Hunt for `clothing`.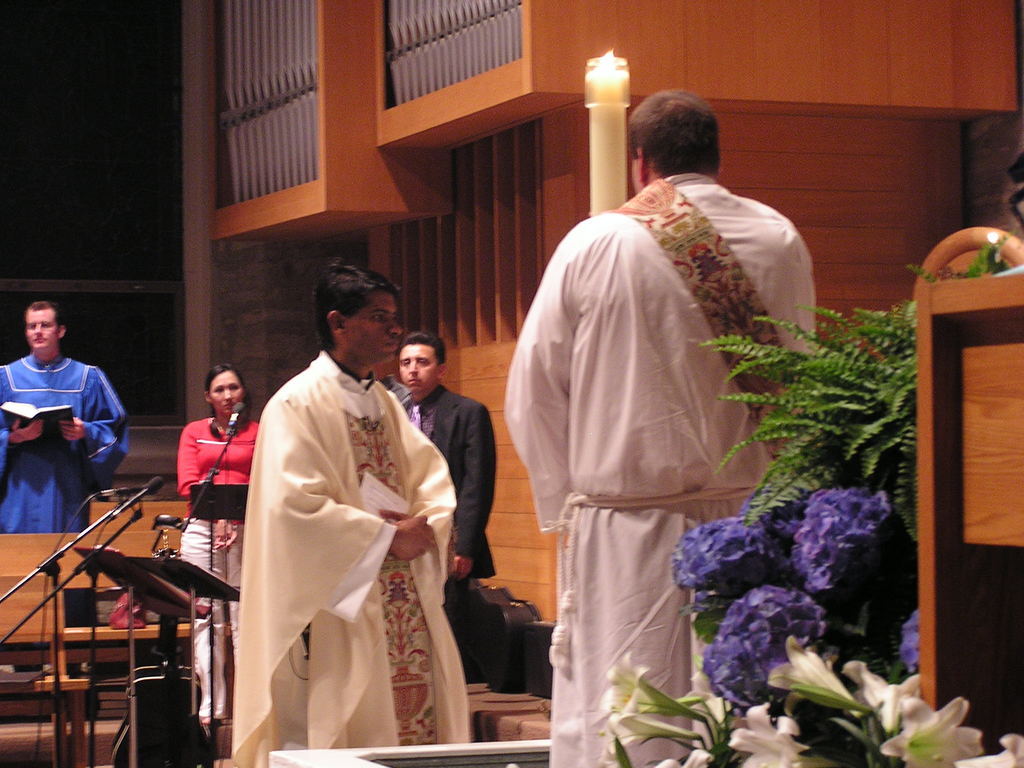
Hunted down at {"x1": 175, "y1": 415, "x2": 260, "y2": 717}.
